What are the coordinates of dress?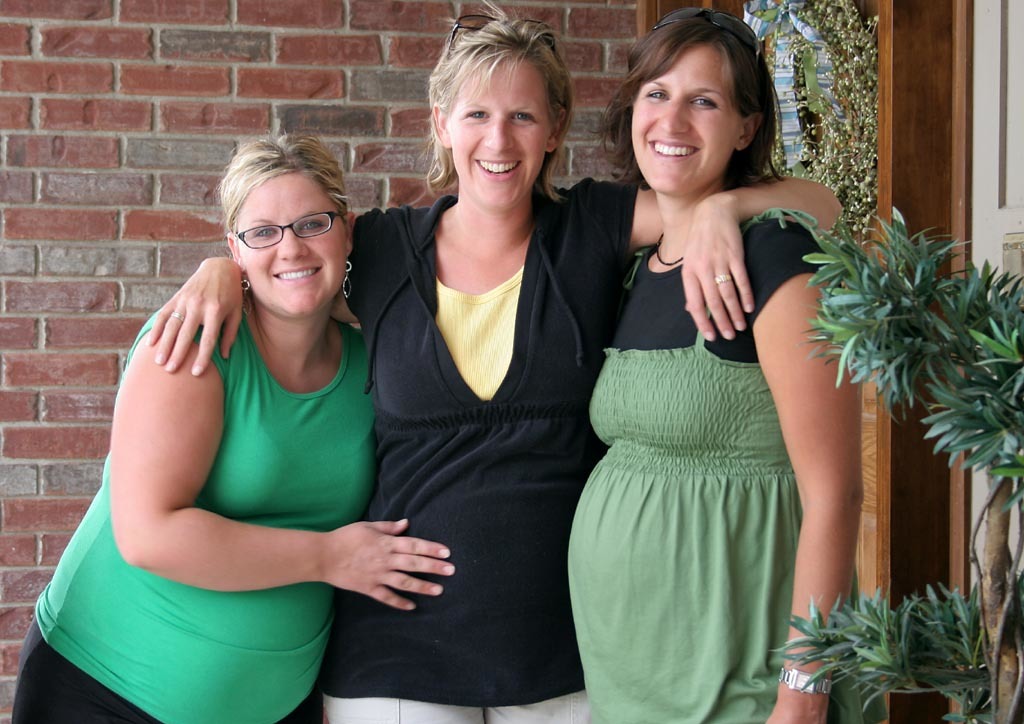
rect(350, 185, 646, 723).
